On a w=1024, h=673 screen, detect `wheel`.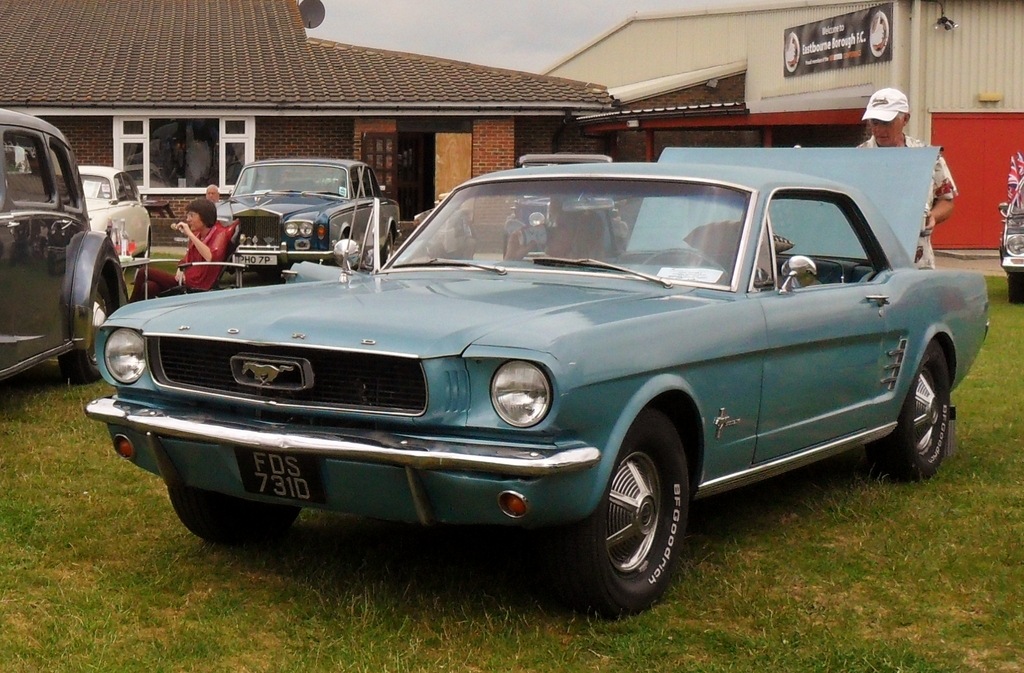
{"x1": 166, "y1": 483, "x2": 330, "y2": 557}.
